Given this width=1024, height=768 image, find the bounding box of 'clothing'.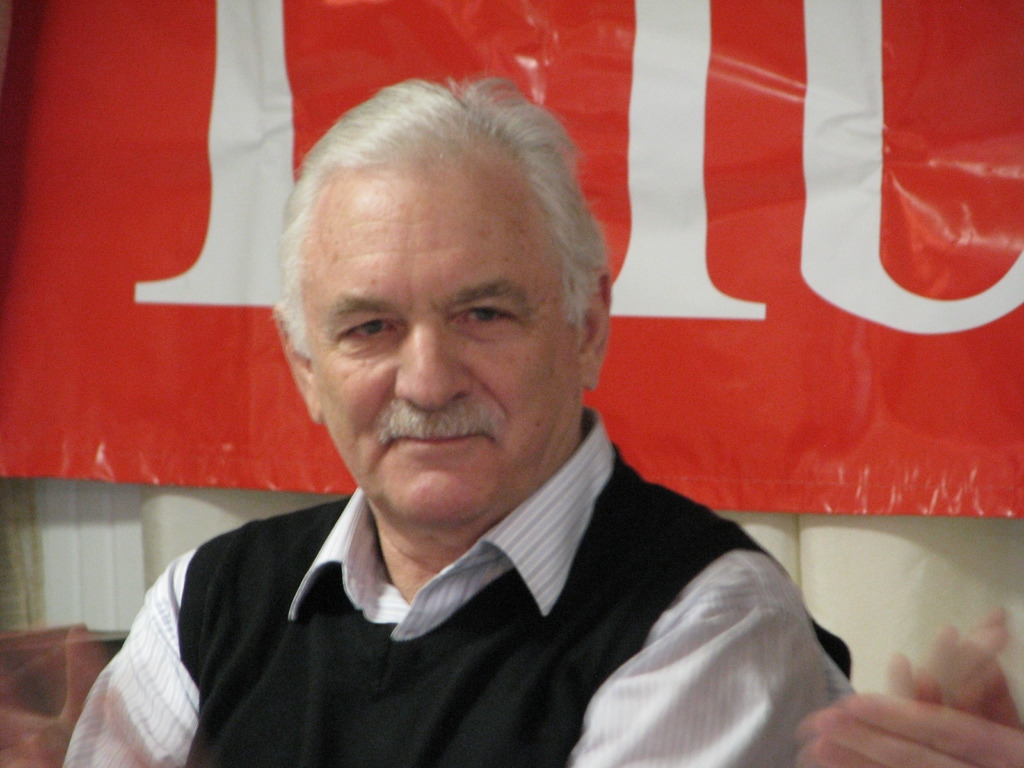
<region>58, 413, 855, 765</region>.
